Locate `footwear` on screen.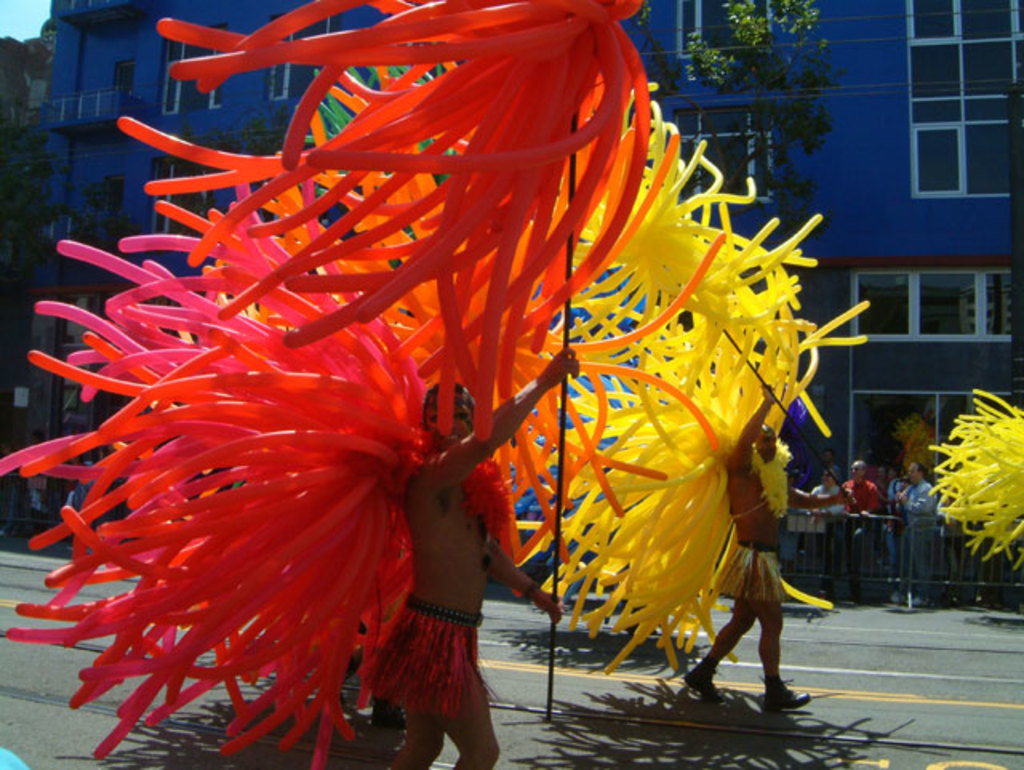
On screen at Rect(914, 594, 930, 607).
